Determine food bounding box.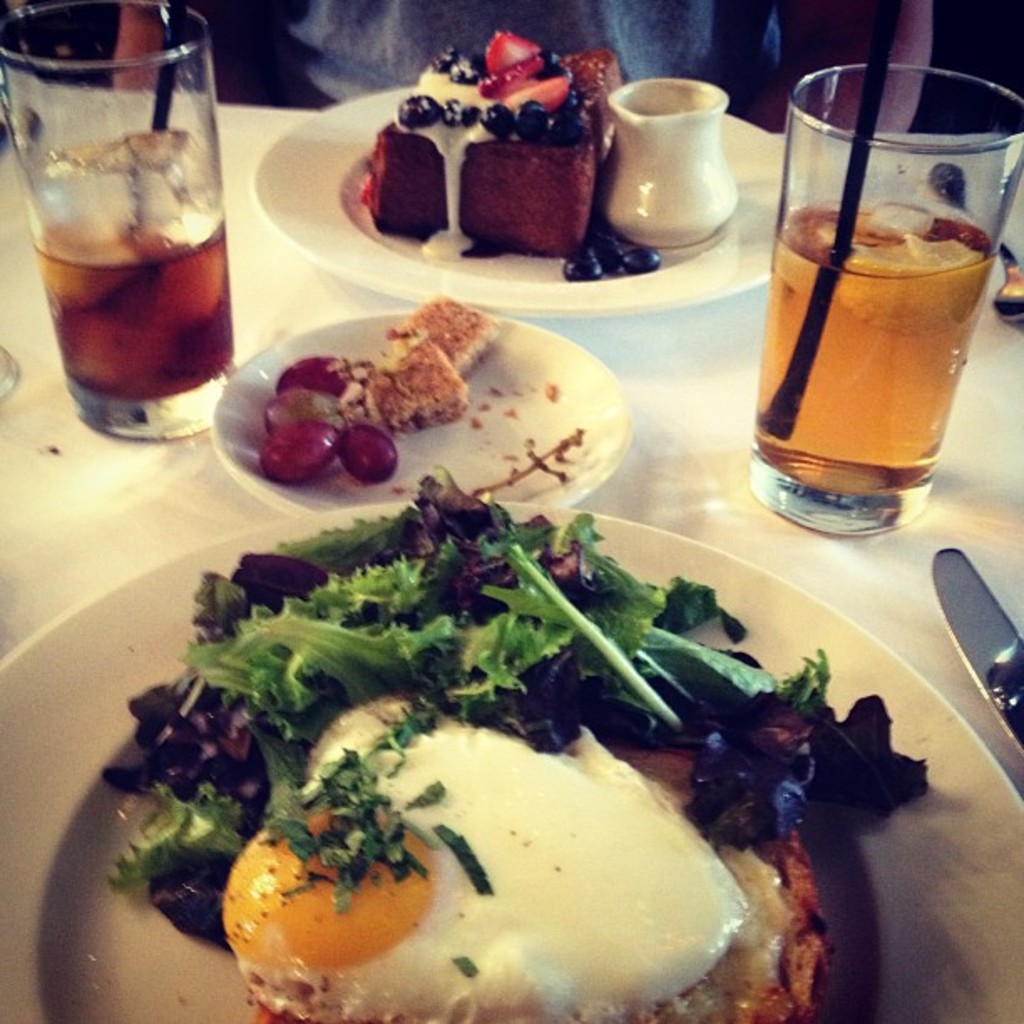
Determined: x1=617 y1=244 x2=663 y2=274.
